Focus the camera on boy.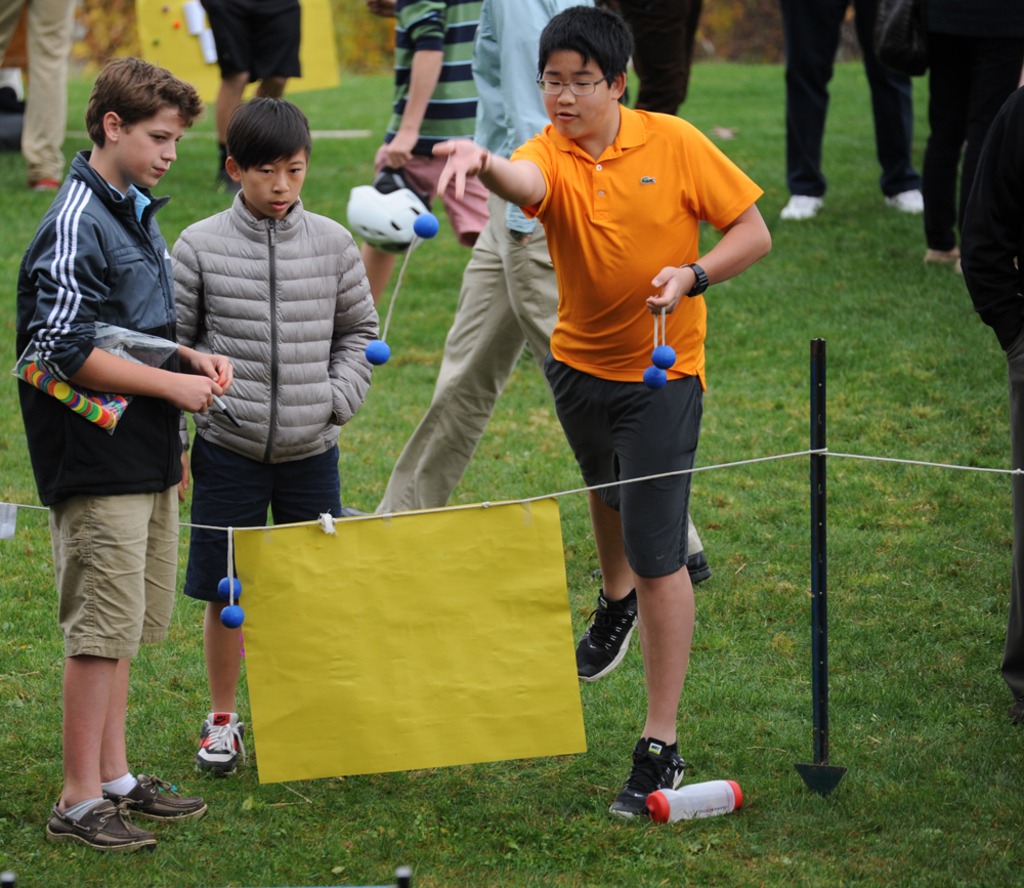
Focus region: bbox(17, 58, 234, 849).
